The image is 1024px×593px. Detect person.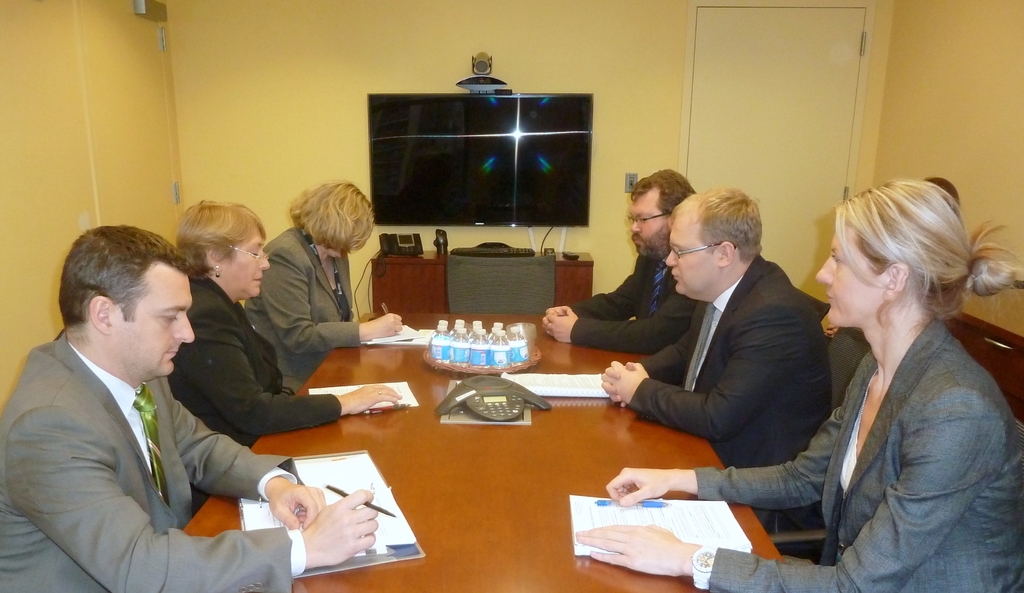
Detection: region(547, 167, 692, 350).
